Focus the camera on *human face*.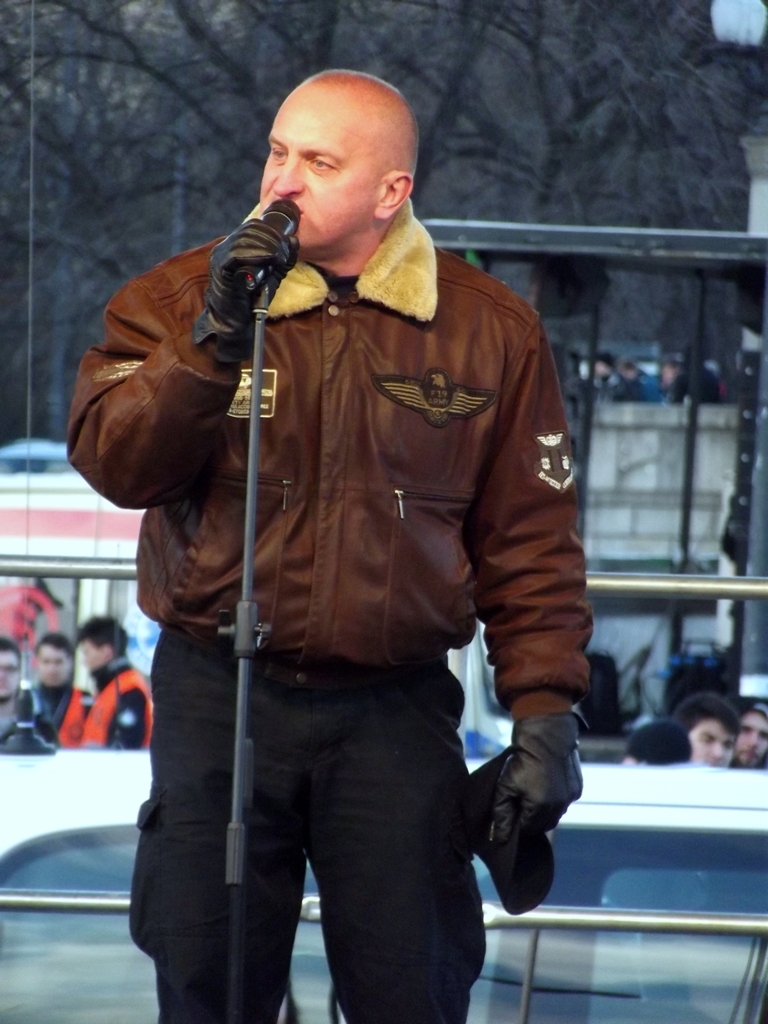
Focus region: box=[78, 638, 103, 668].
